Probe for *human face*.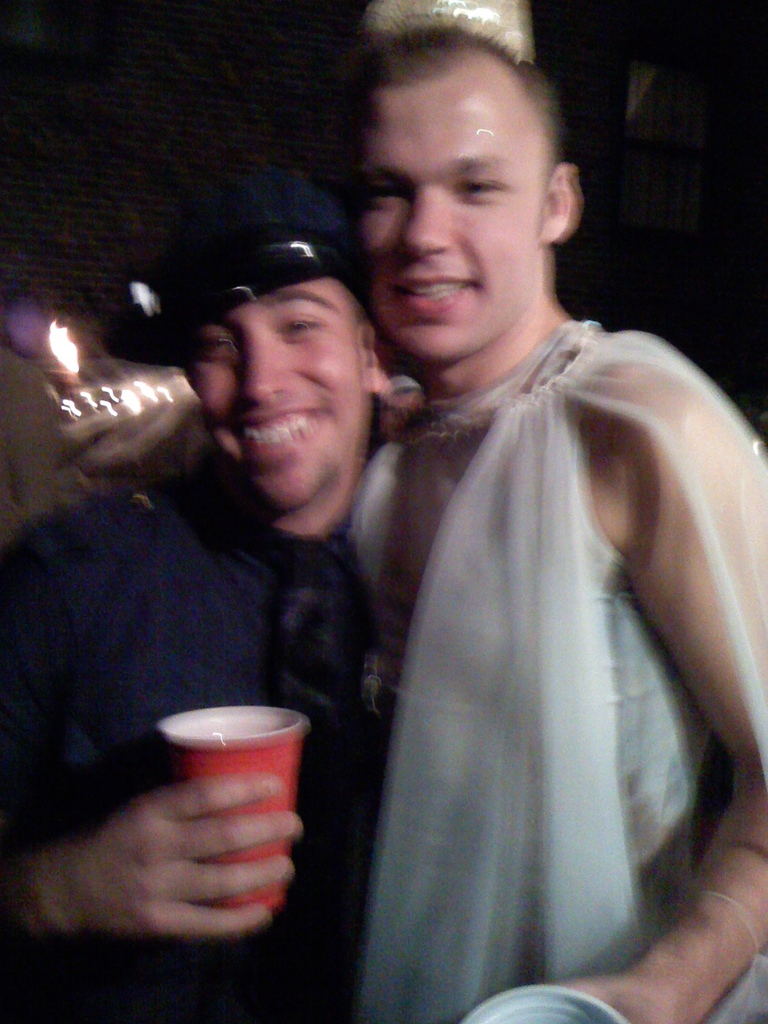
Probe result: select_region(350, 67, 551, 363).
